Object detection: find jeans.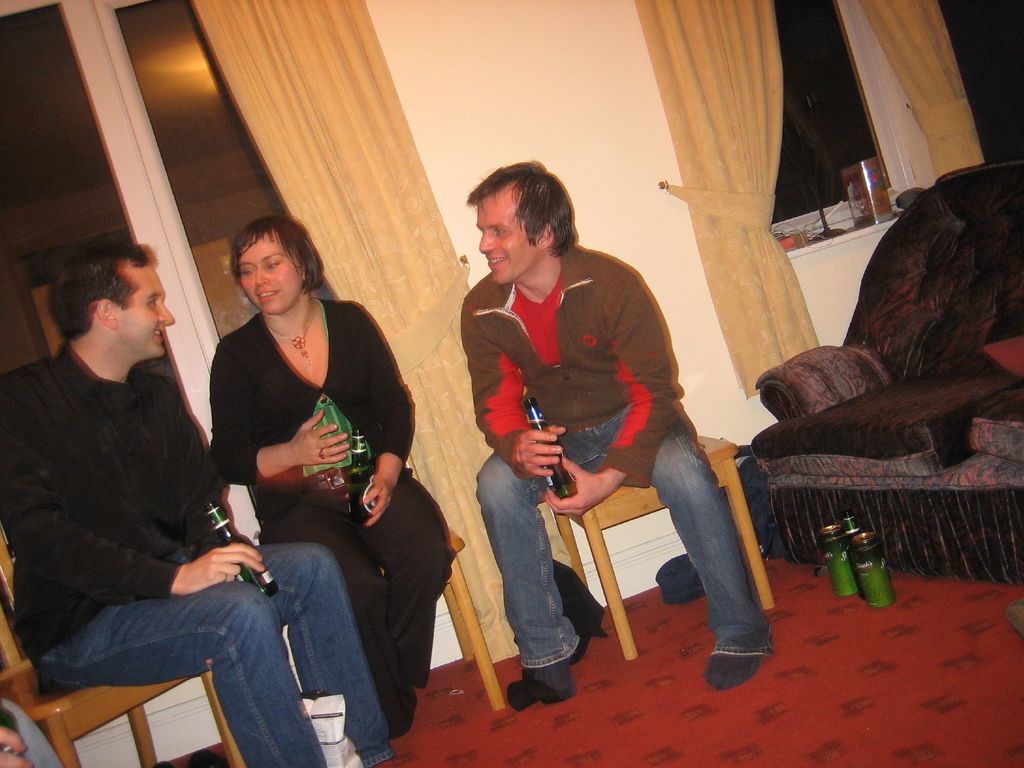
[x1=72, y1=545, x2=401, y2=749].
